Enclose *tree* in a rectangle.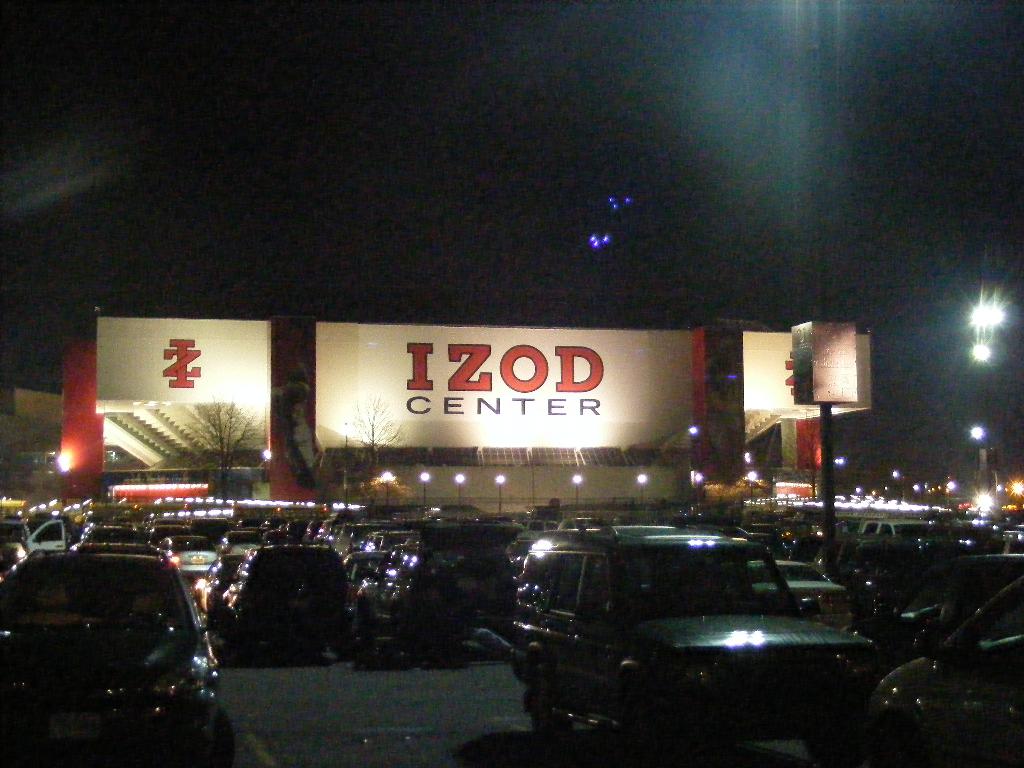
box(368, 471, 412, 520).
